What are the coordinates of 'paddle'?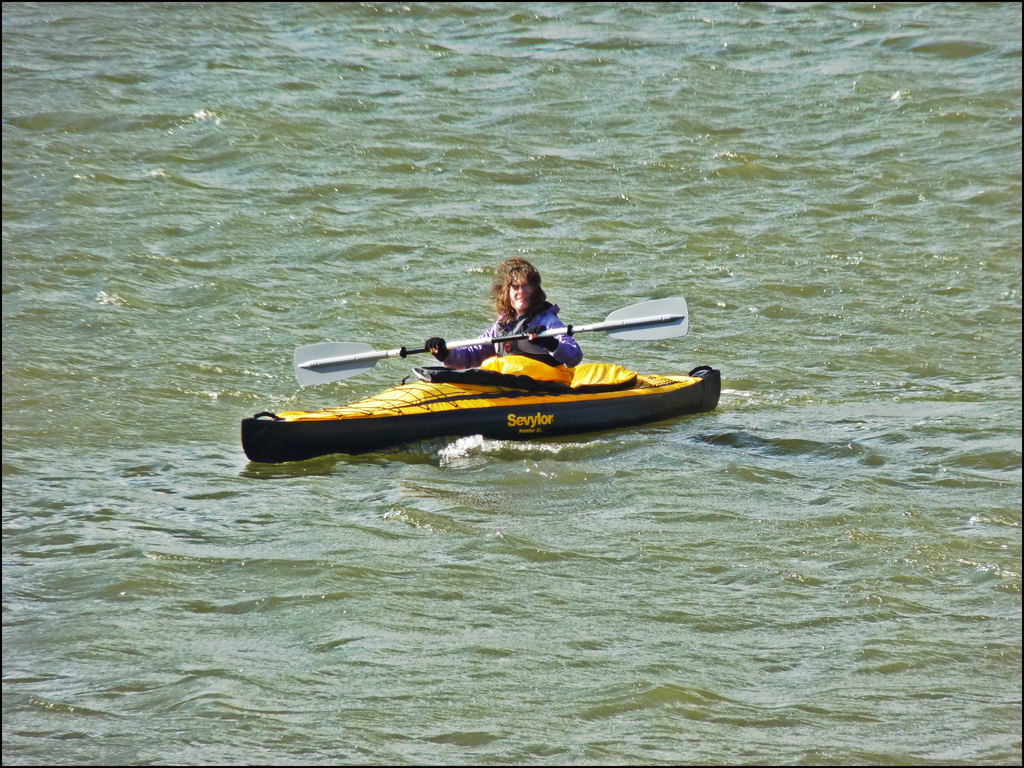
[x1=292, y1=294, x2=691, y2=391].
